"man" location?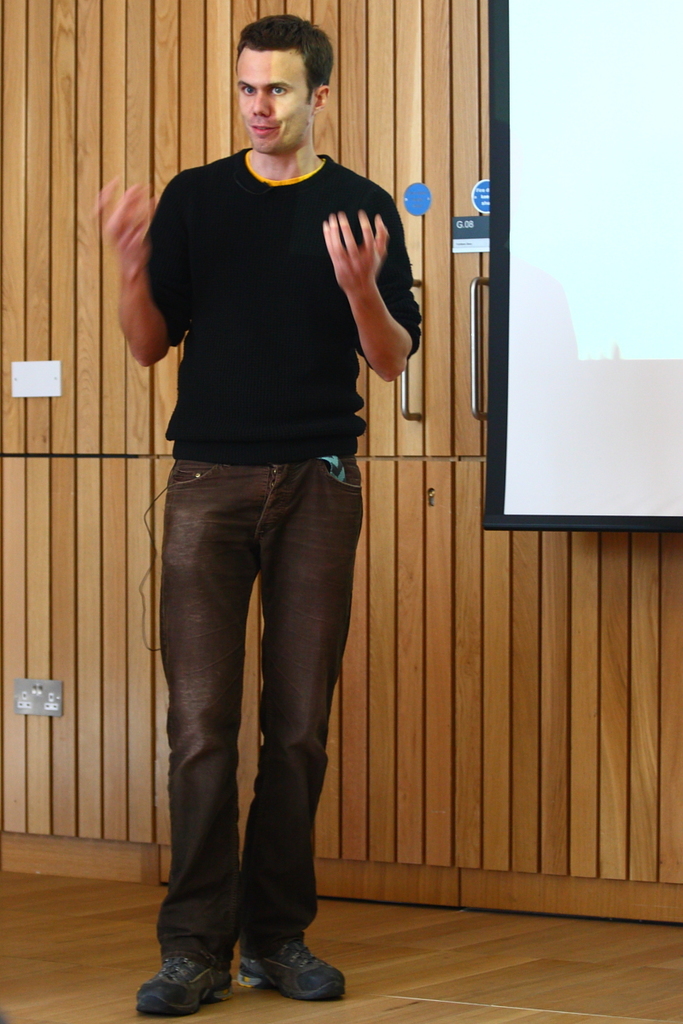
region(116, 36, 441, 893)
